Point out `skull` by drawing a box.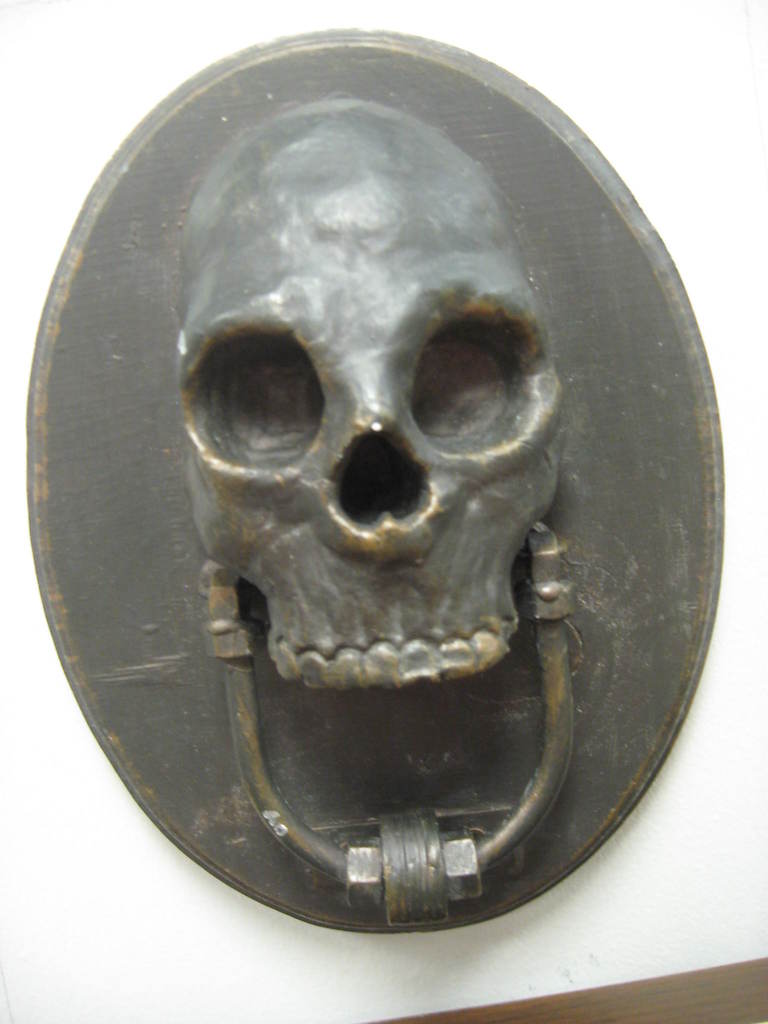
(left=176, top=103, right=573, bottom=681).
